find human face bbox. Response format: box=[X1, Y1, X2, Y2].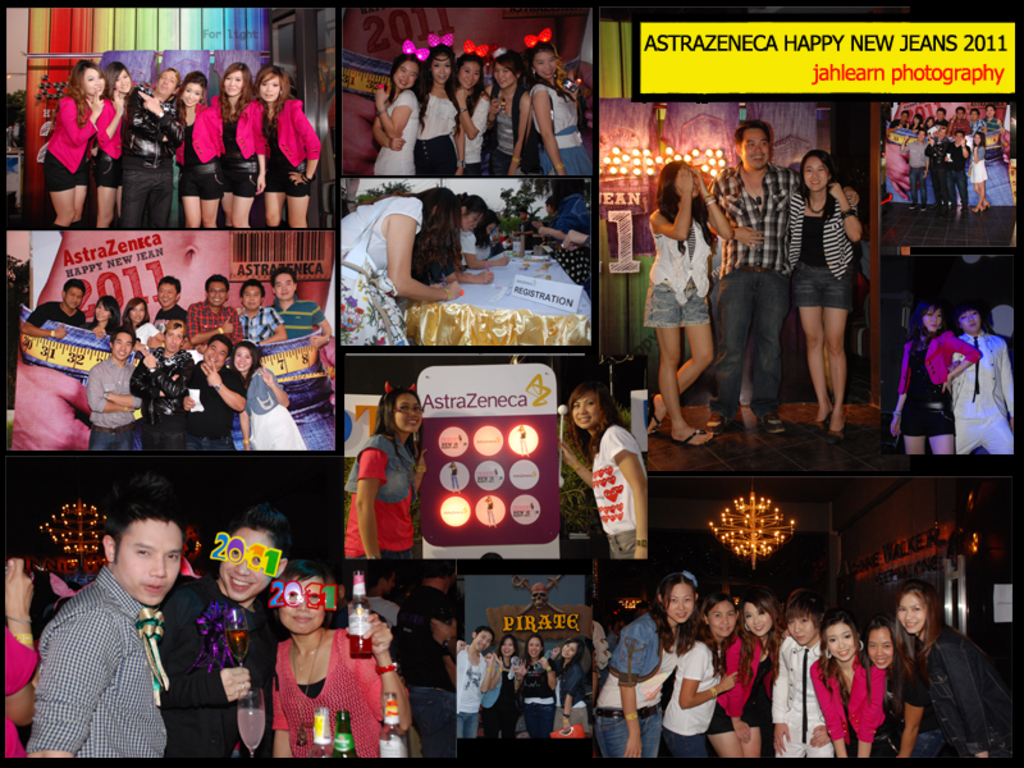
box=[224, 70, 243, 99].
